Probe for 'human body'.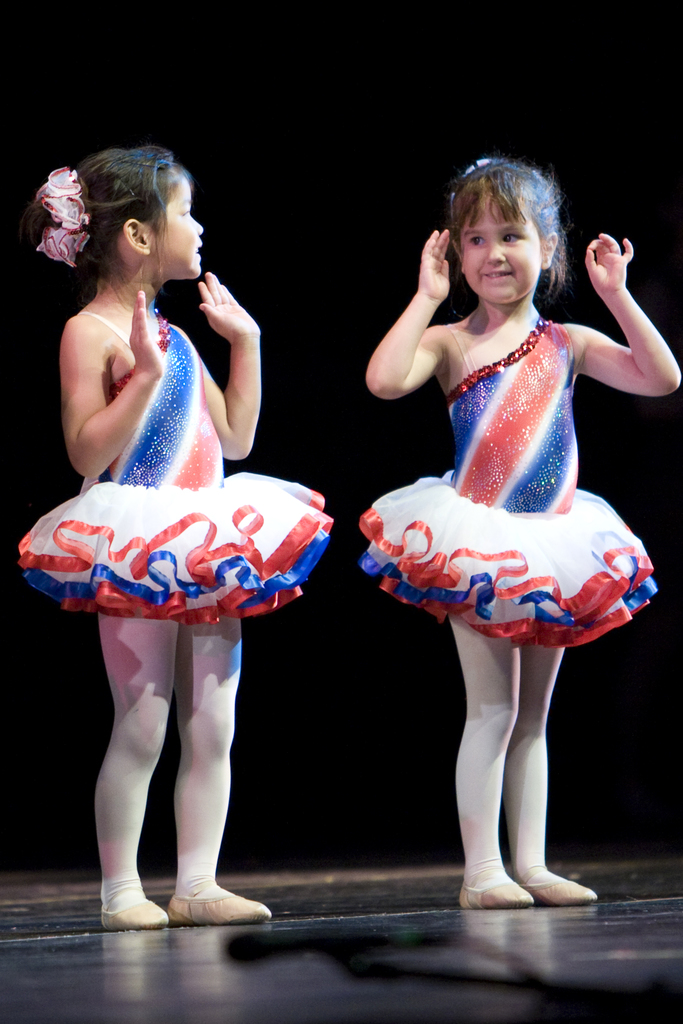
Probe result: (left=369, top=147, right=641, bottom=939).
